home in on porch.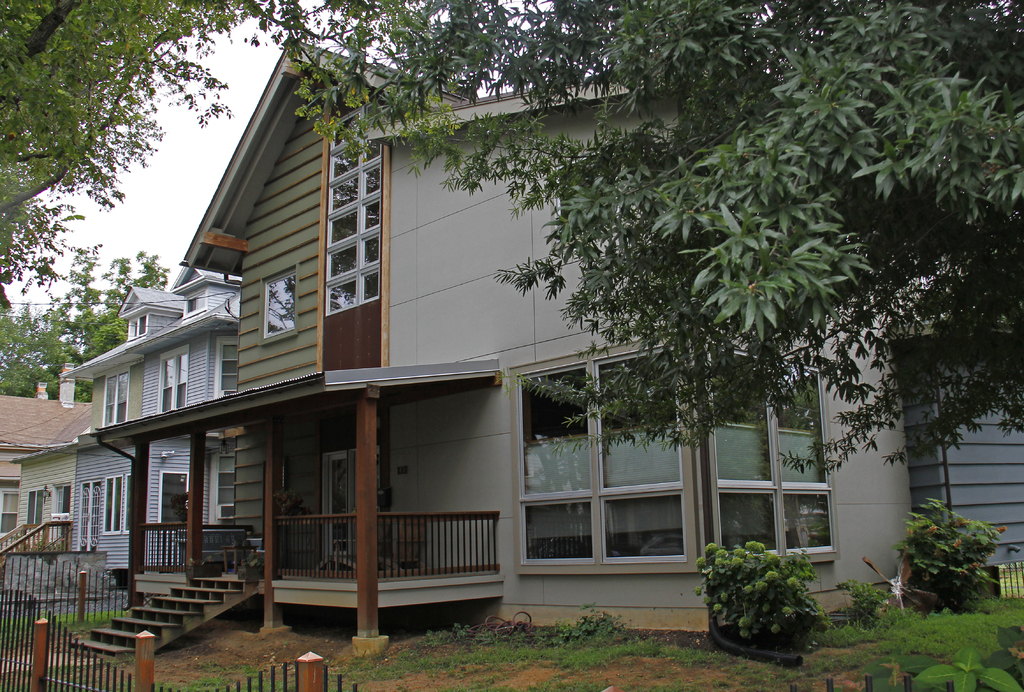
Homed in at 67/543/503/645.
